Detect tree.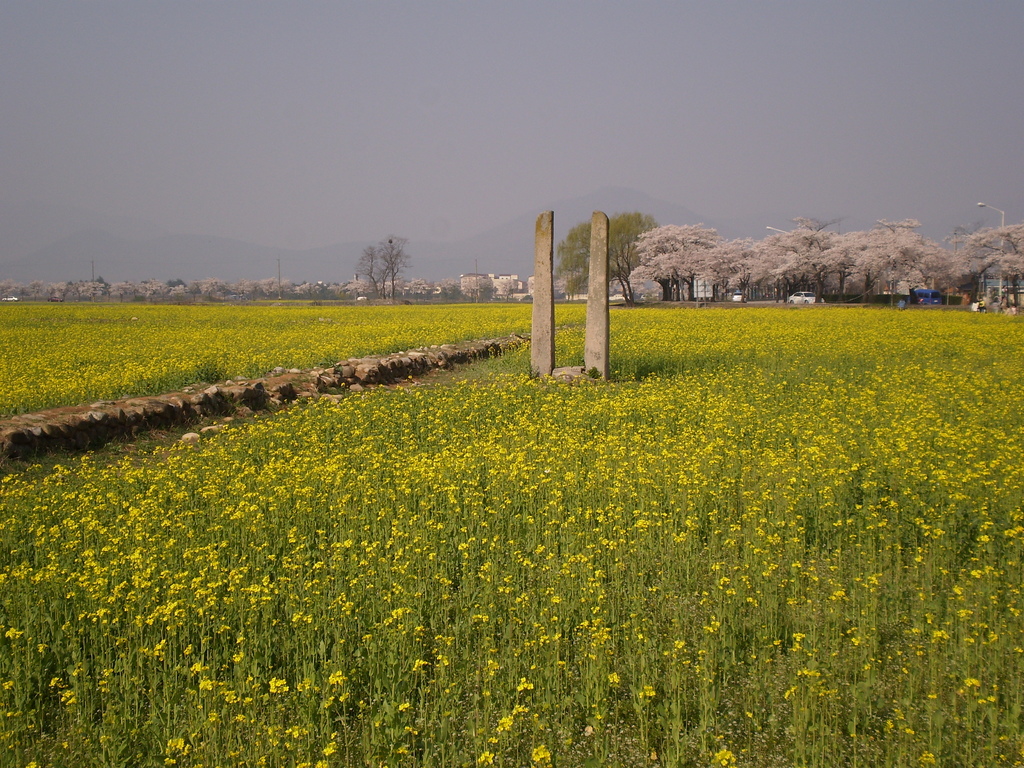
Detected at [left=345, top=236, right=404, bottom=298].
